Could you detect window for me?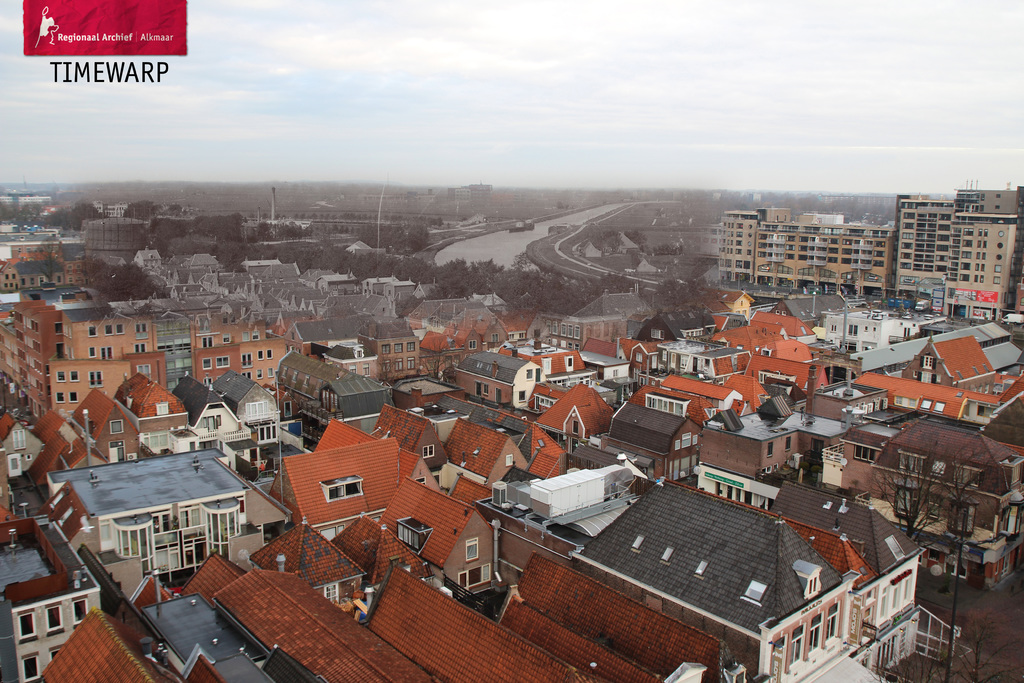
Detection result: [504,454,514,466].
